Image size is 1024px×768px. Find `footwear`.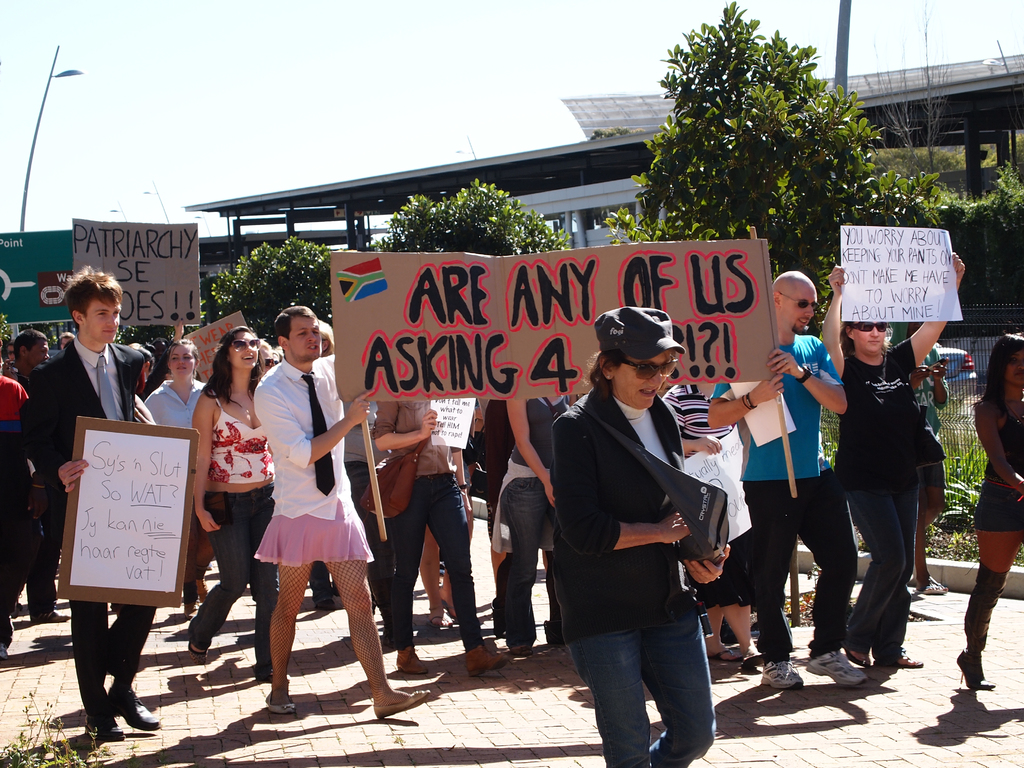
<bbox>705, 648, 743, 662</bbox>.
